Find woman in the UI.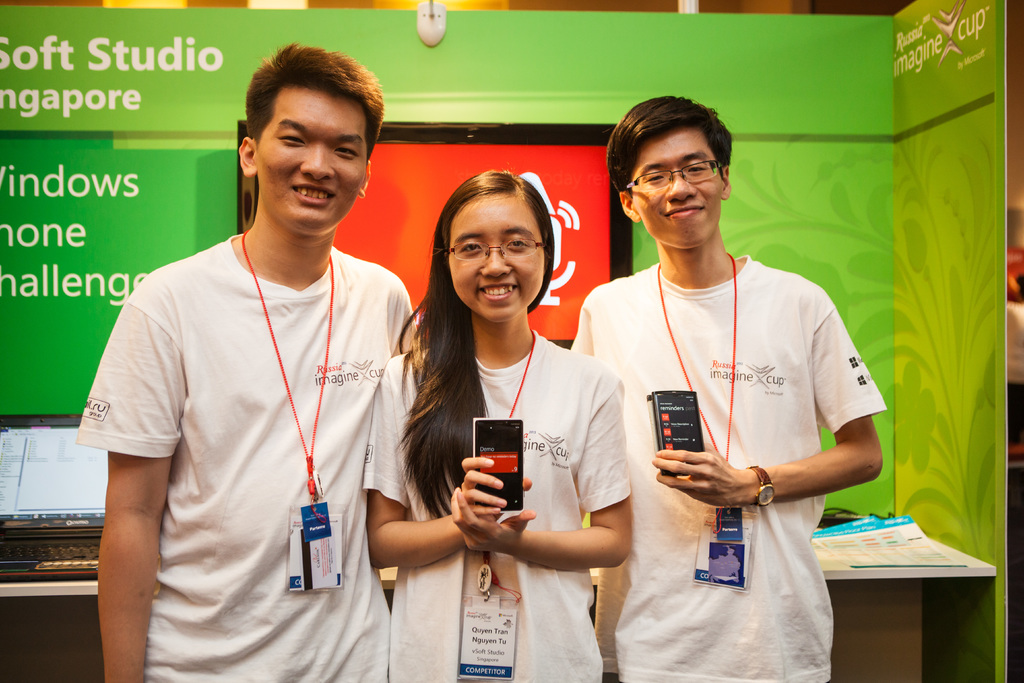
UI element at left=377, top=163, right=625, bottom=652.
